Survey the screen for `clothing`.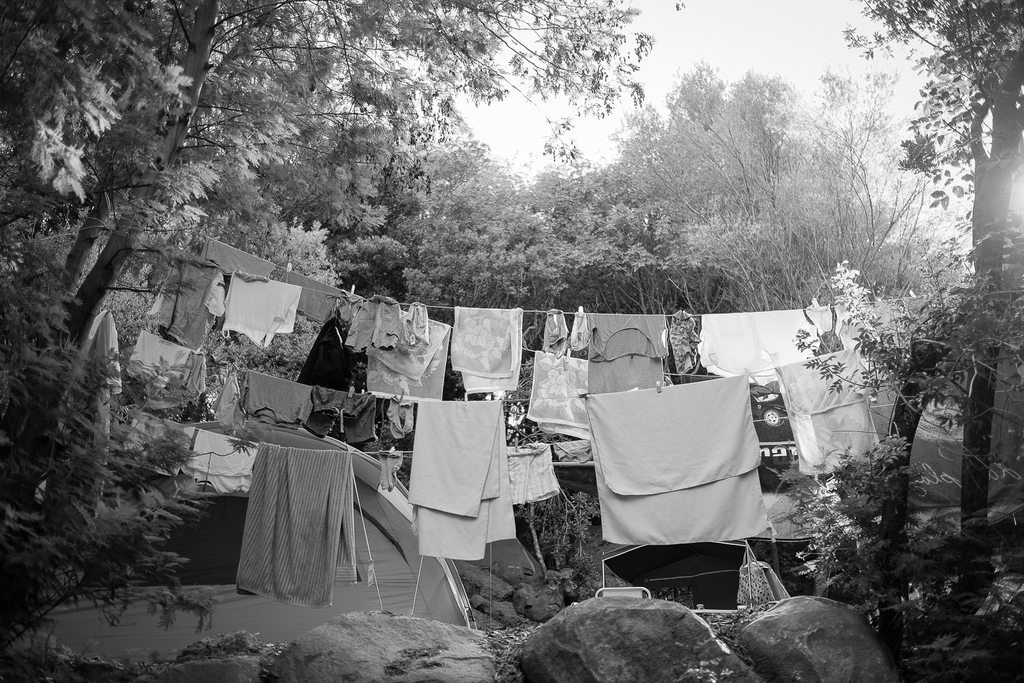
Survey found: bbox=[506, 445, 562, 508].
